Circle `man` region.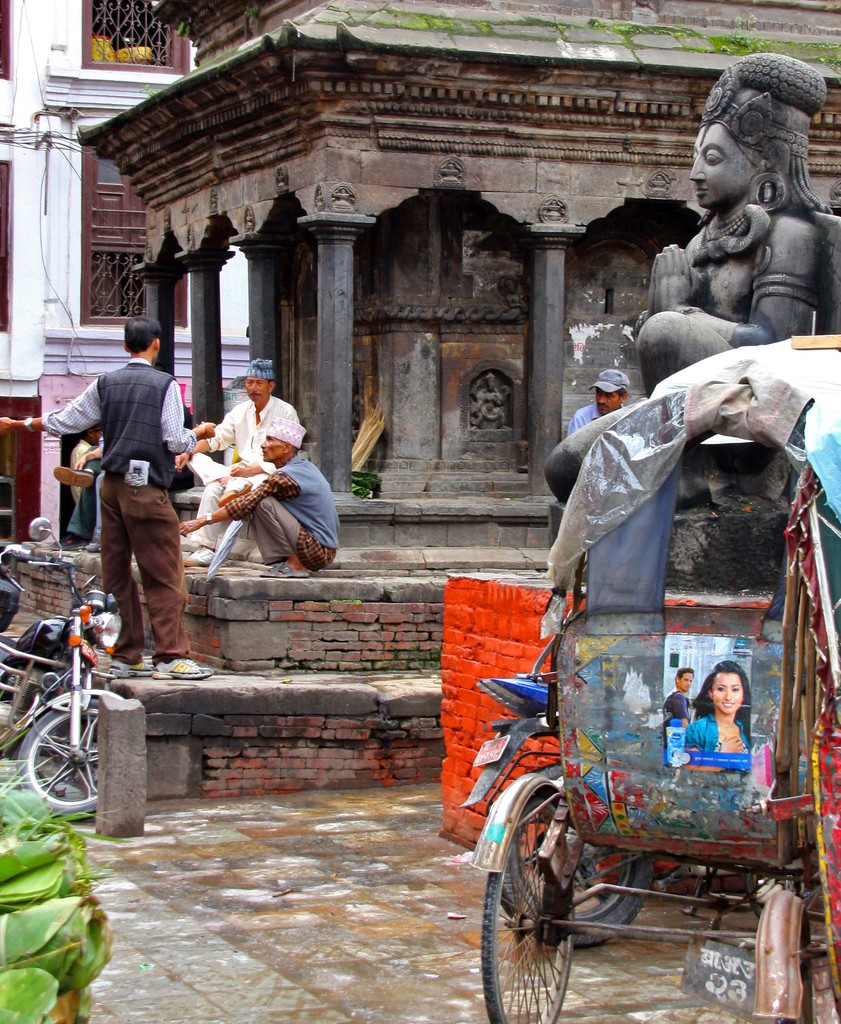
Region: [left=0, top=307, right=218, bottom=678].
